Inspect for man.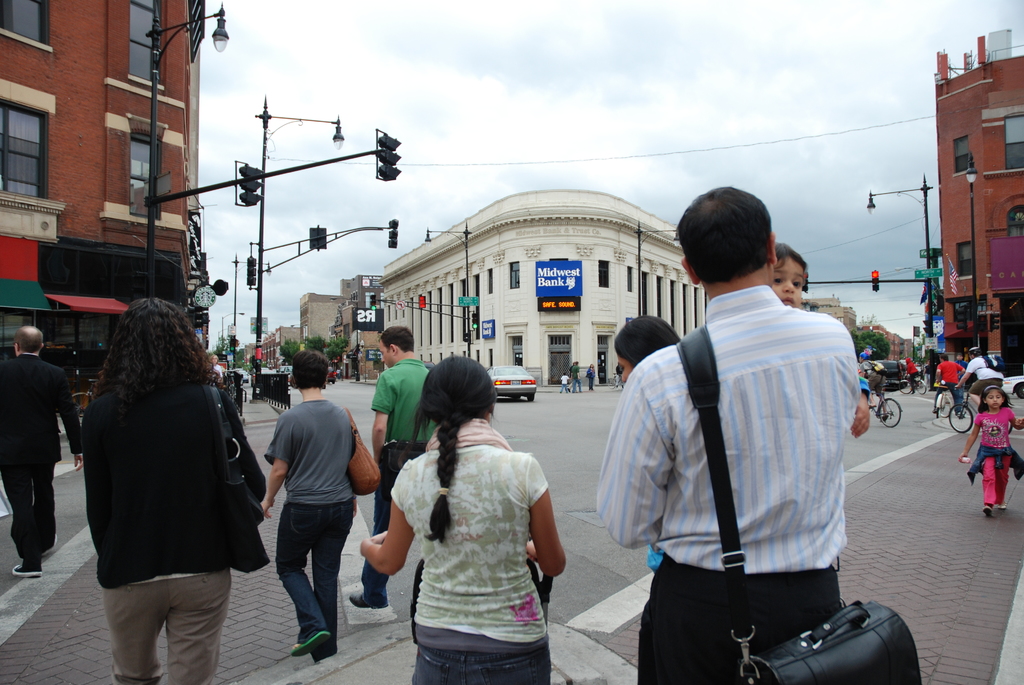
Inspection: <box>619,188,863,684</box>.
